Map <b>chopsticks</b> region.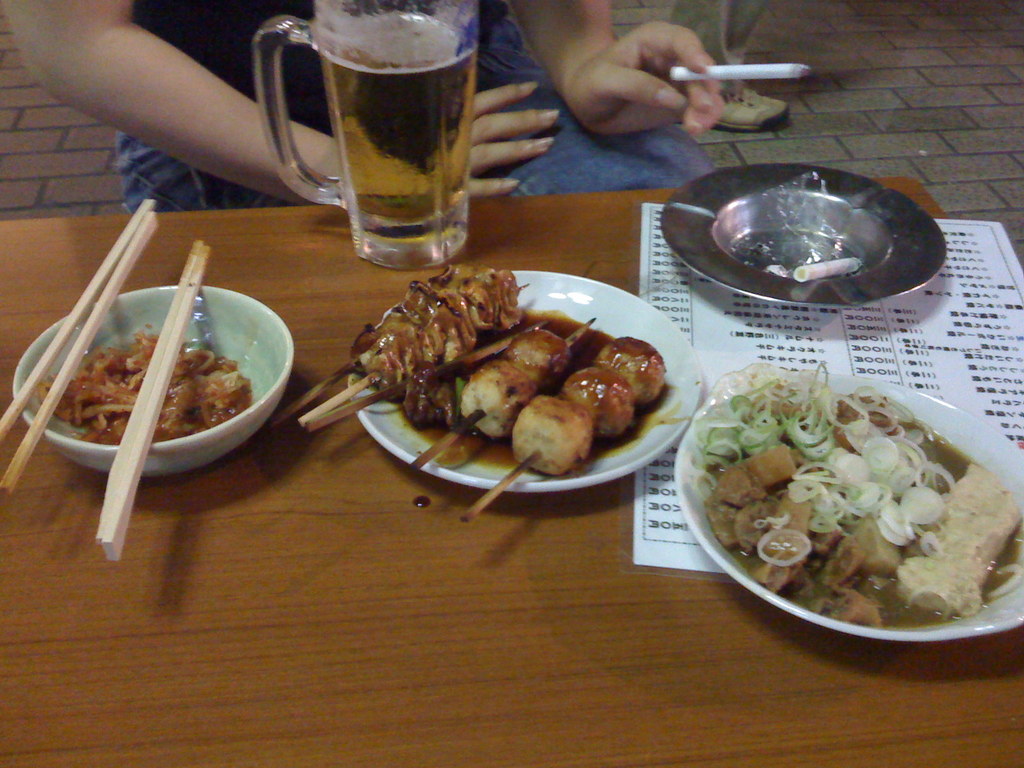
Mapped to 93 239 210 563.
